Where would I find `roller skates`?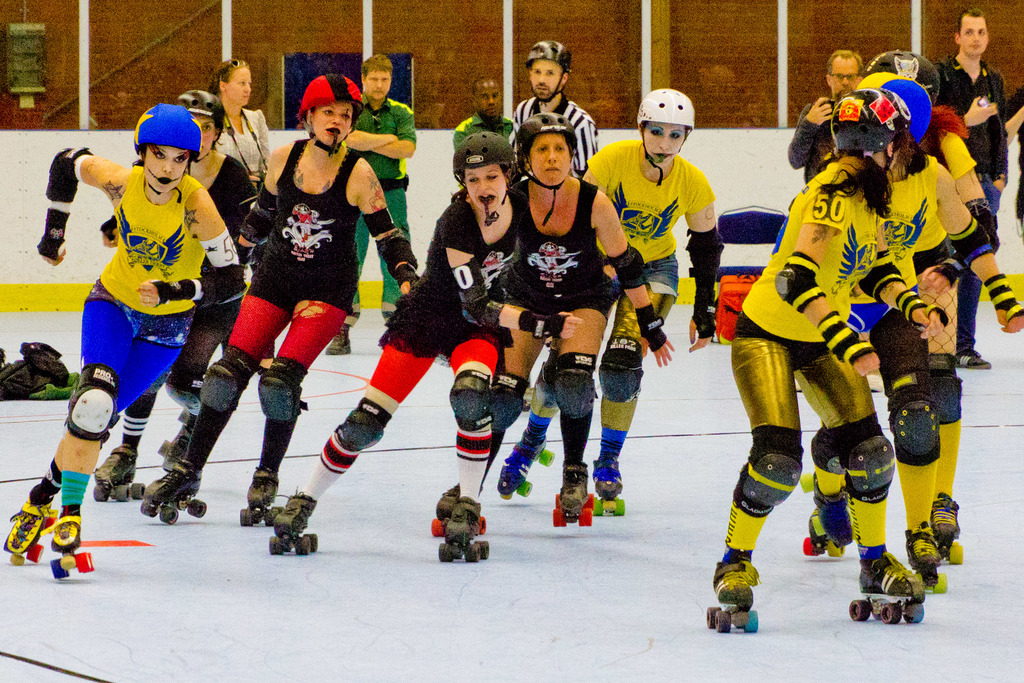
At (left=155, top=409, right=202, bottom=472).
